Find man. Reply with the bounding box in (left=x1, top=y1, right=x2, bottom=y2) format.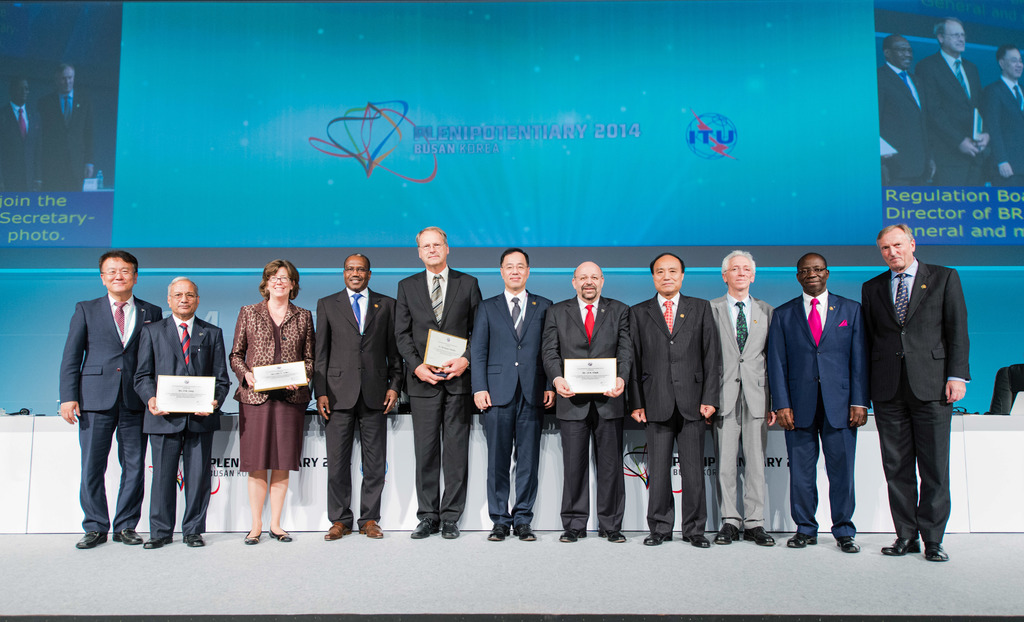
(left=710, top=254, right=787, bottom=529).
